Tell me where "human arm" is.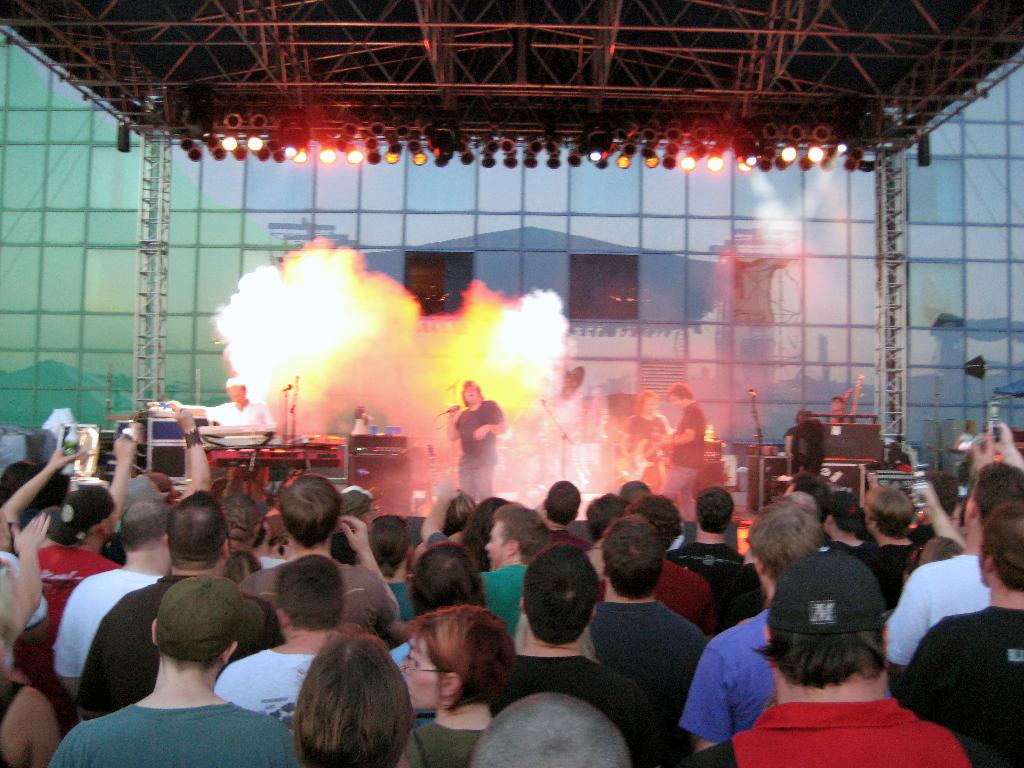
"human arm" is at select_region(991, 419, 1023, 474).
